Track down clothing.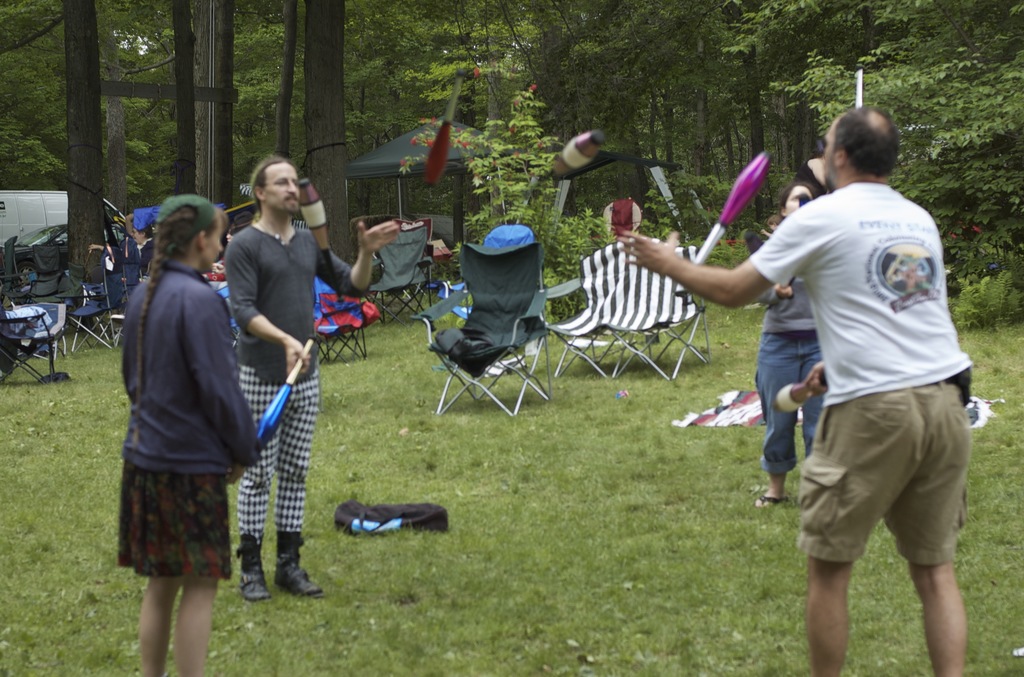
Tracked to x1=114, y1=261, x2=265, y2=582.
